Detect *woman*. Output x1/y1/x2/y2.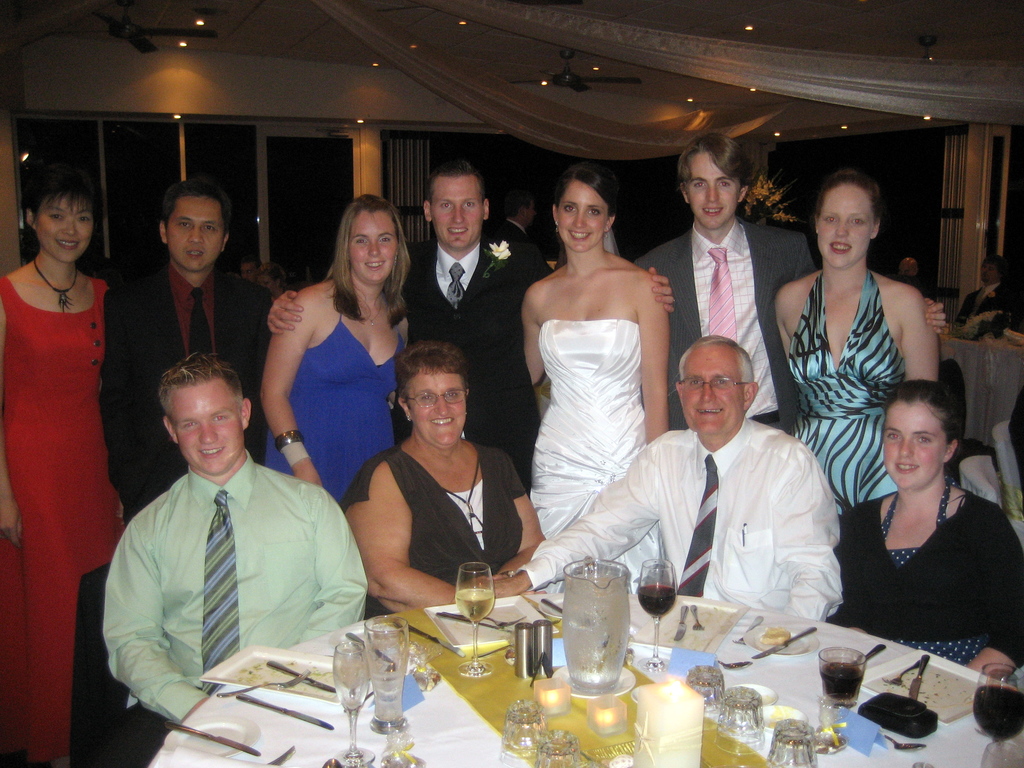
260/195/412/506.
